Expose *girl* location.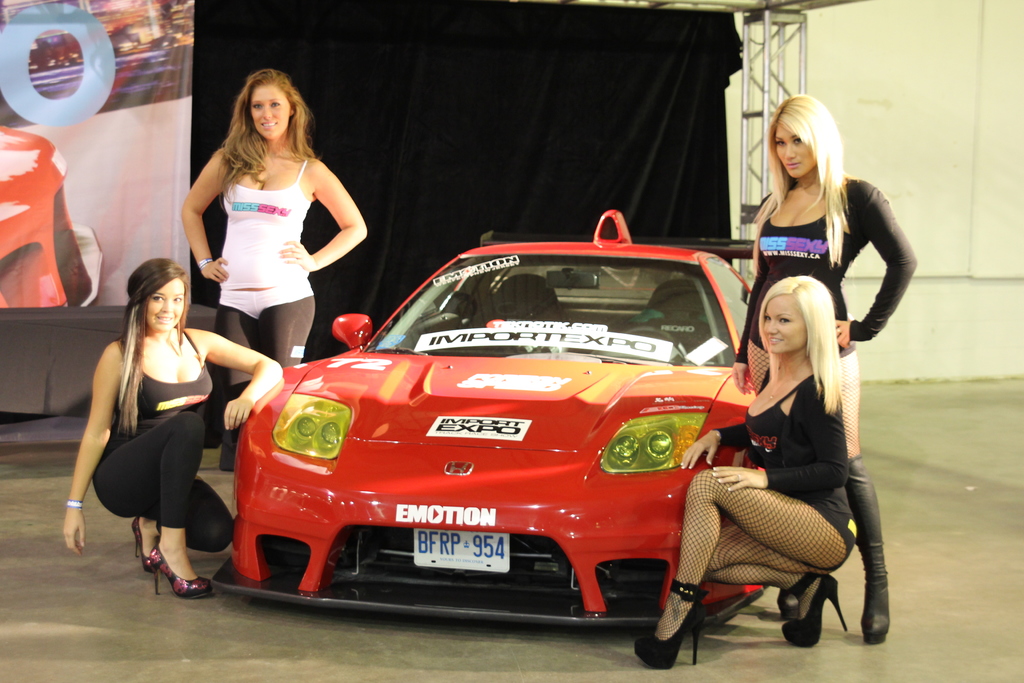
Exposed at l=61, t=258, r=285, b=599.
